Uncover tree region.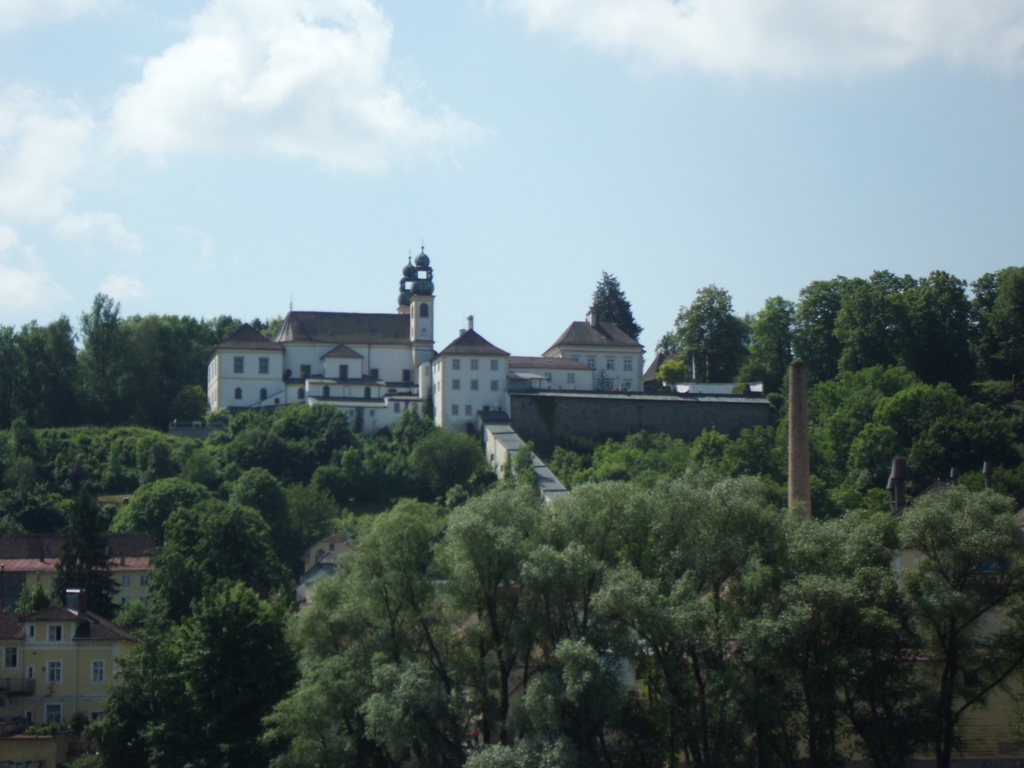
Uncovered: crop(769, 360, 913, 511).
